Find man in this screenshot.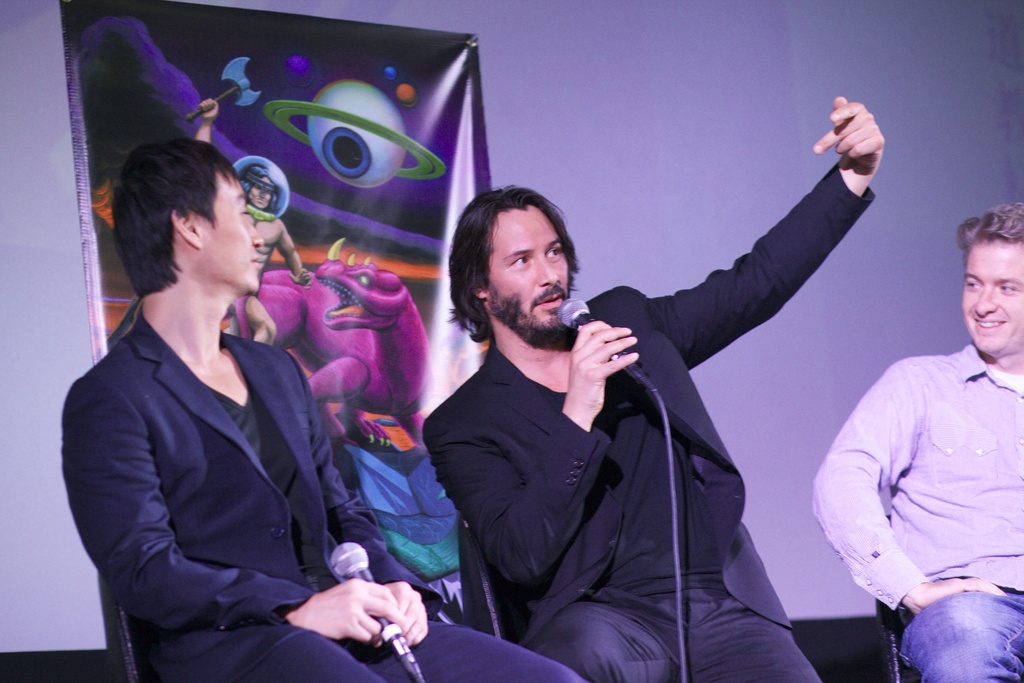
The bounding box for man is region(811, 202, 1023, 682).
